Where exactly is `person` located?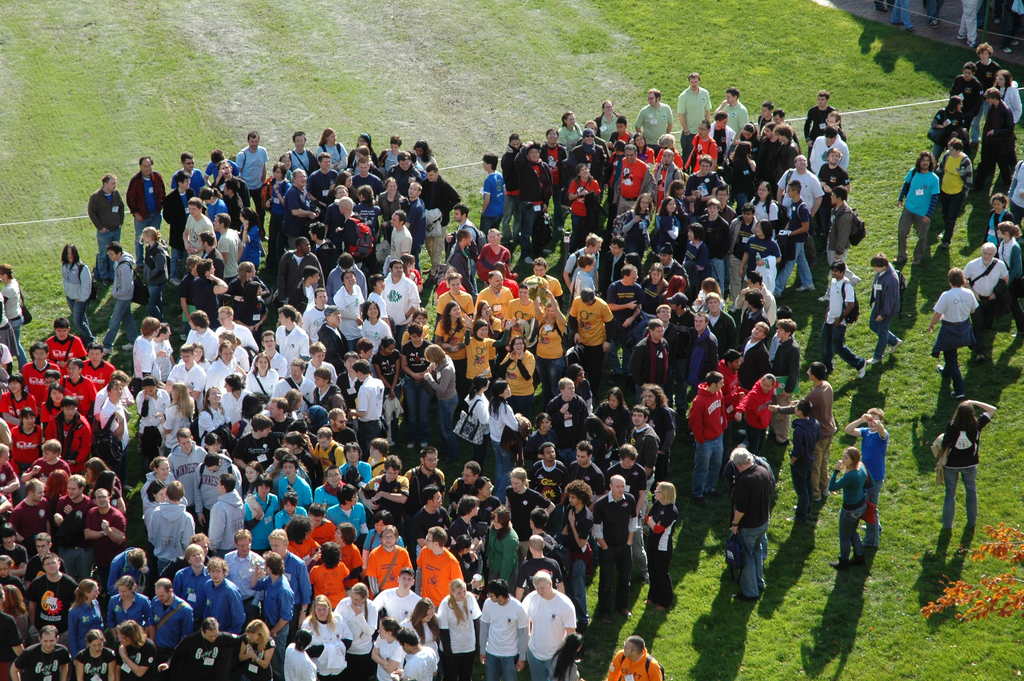
Its bounding box is [left=591, top=410, right=620, bottom=470].
